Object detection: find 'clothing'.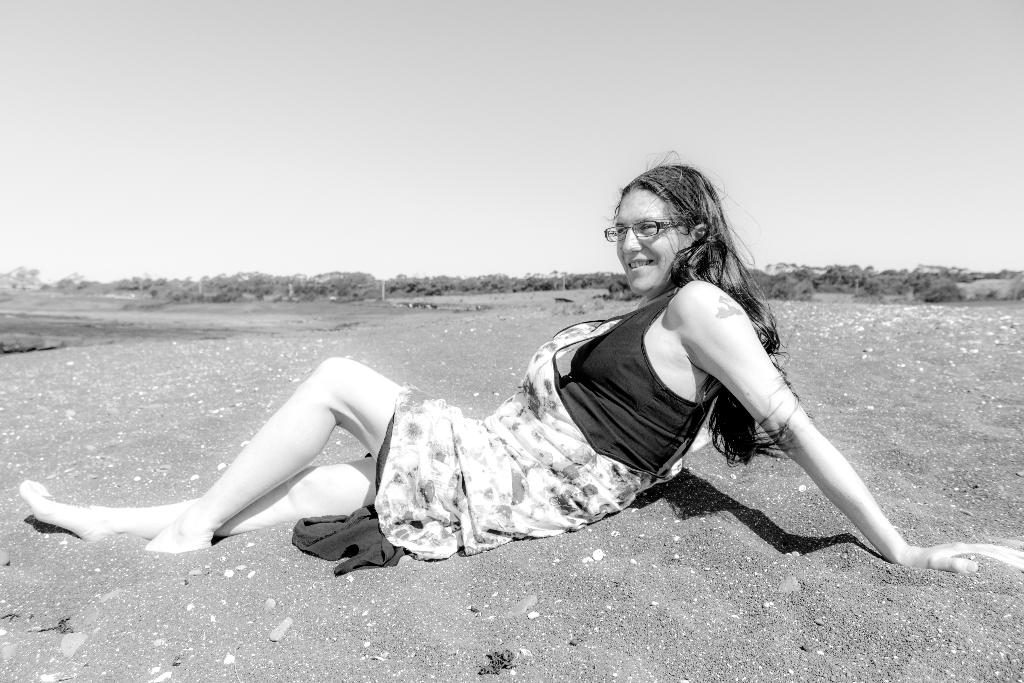
293,506,406,572.
